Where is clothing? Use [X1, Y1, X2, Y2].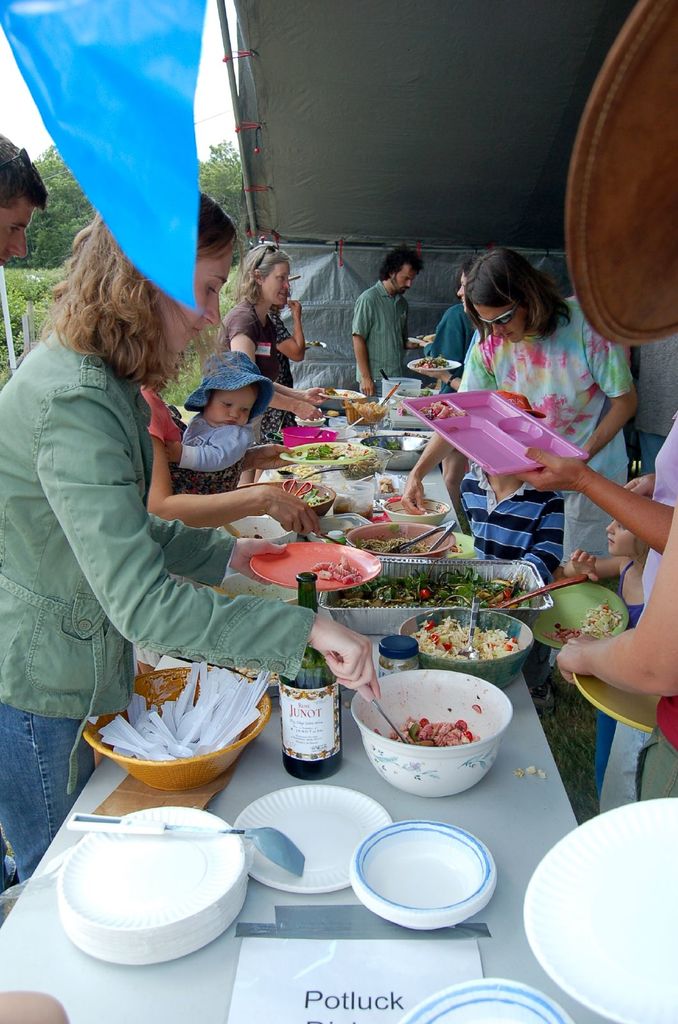
[360, 277, 397, 397].
